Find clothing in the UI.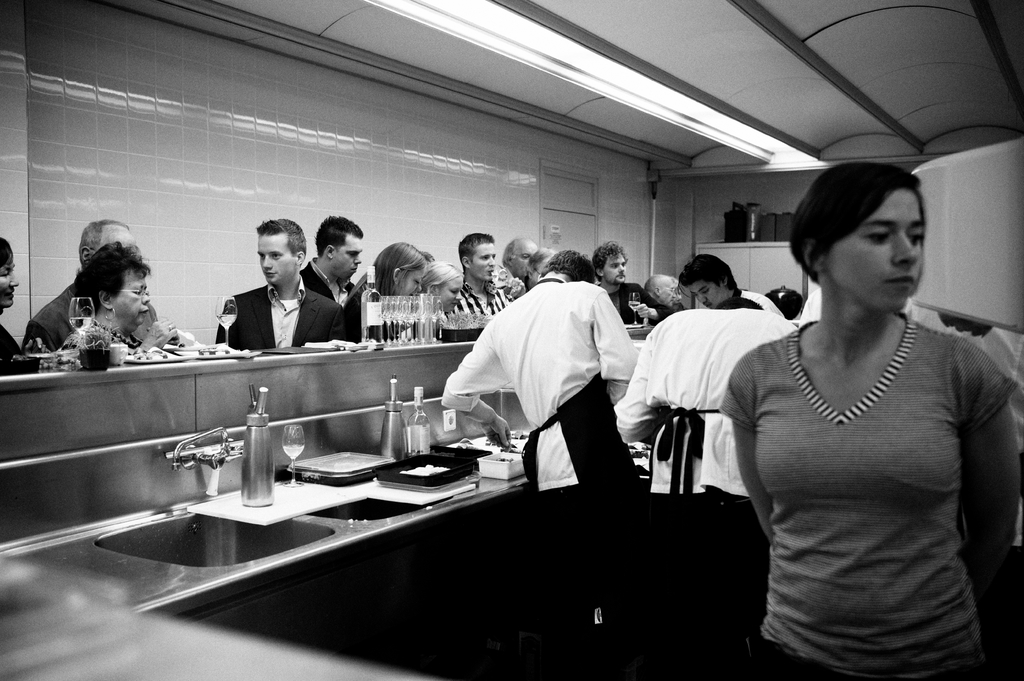
UI element at <box>20,269,159,369</box>.
